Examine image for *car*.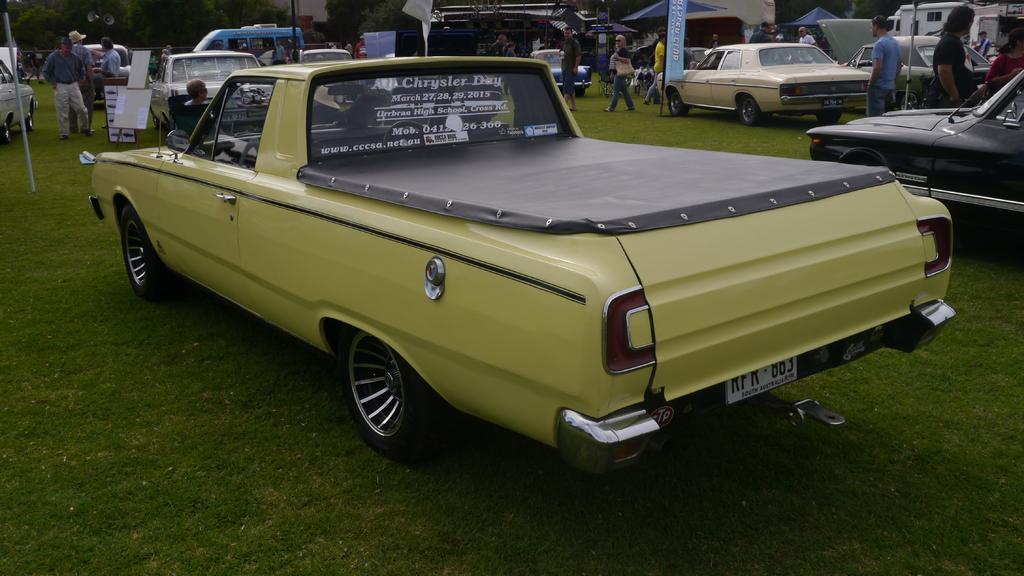
Examination result: [left=532, top=50, right=596, bottom=93].
